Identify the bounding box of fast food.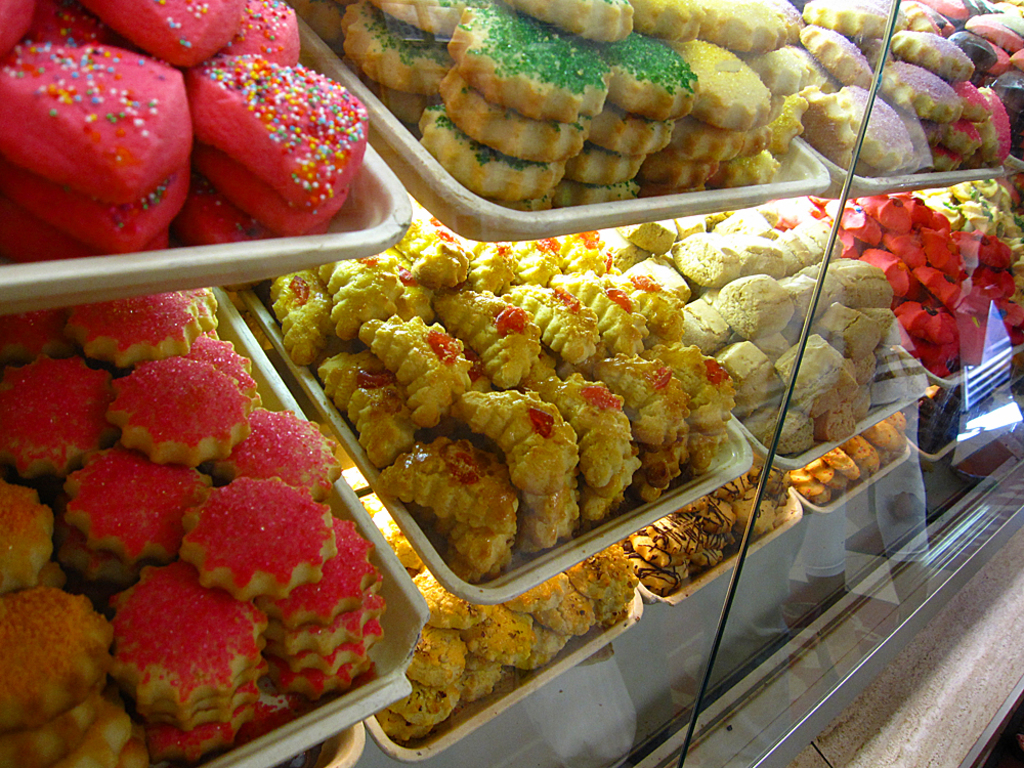
rect(255, 225, 727, 575).
